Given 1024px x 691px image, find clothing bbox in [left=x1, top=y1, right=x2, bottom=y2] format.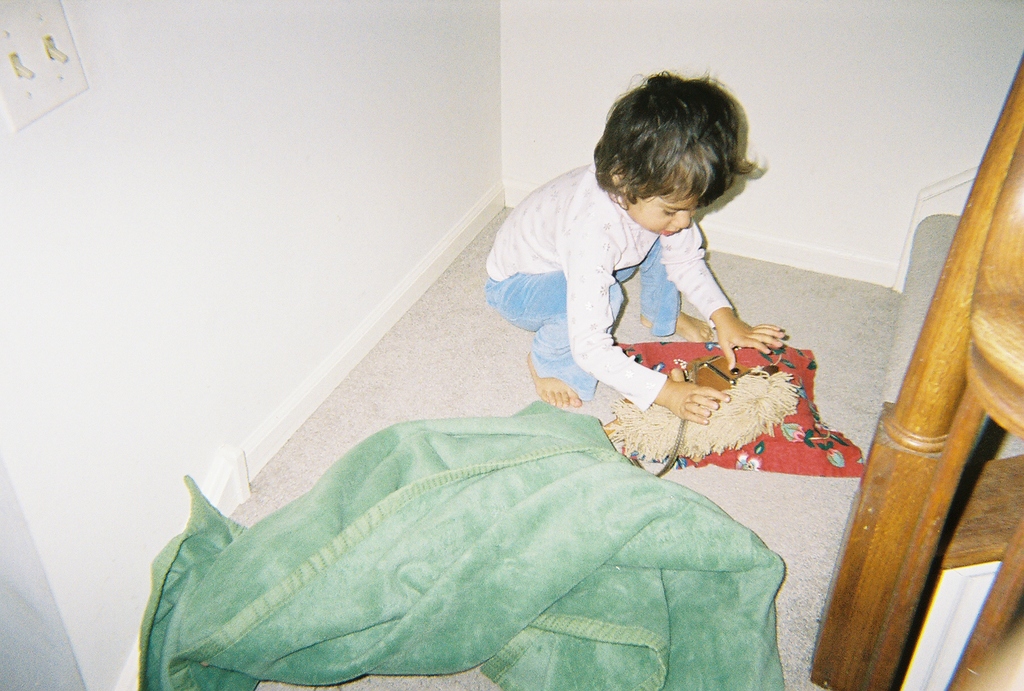
[left=140, top=380, right=814, bottom=678].
